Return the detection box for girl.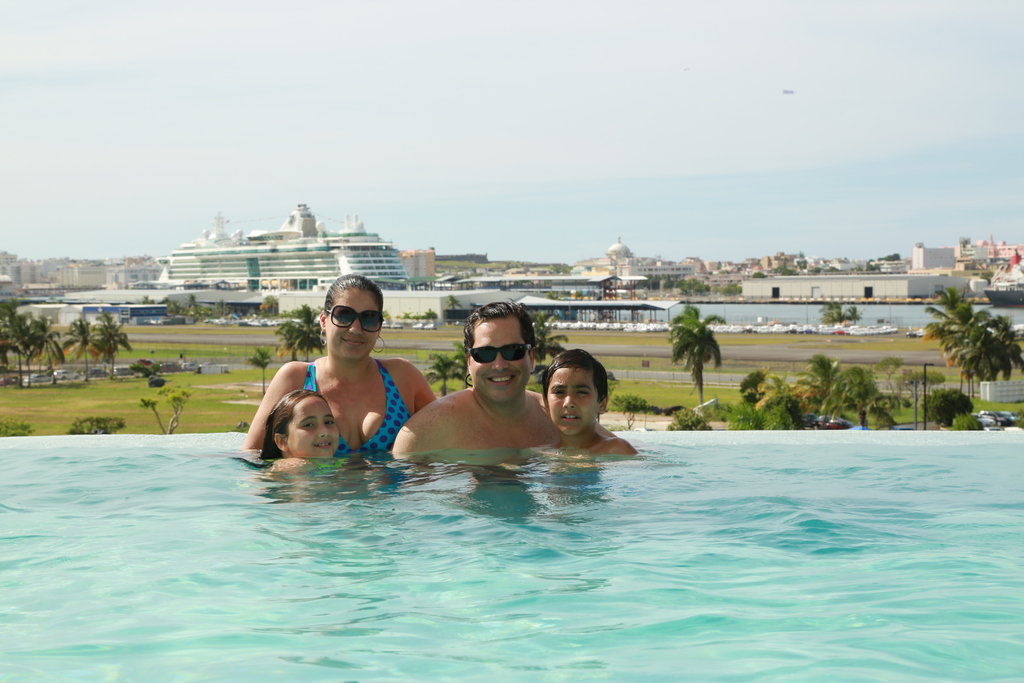
(262, 388, 338, 458).
